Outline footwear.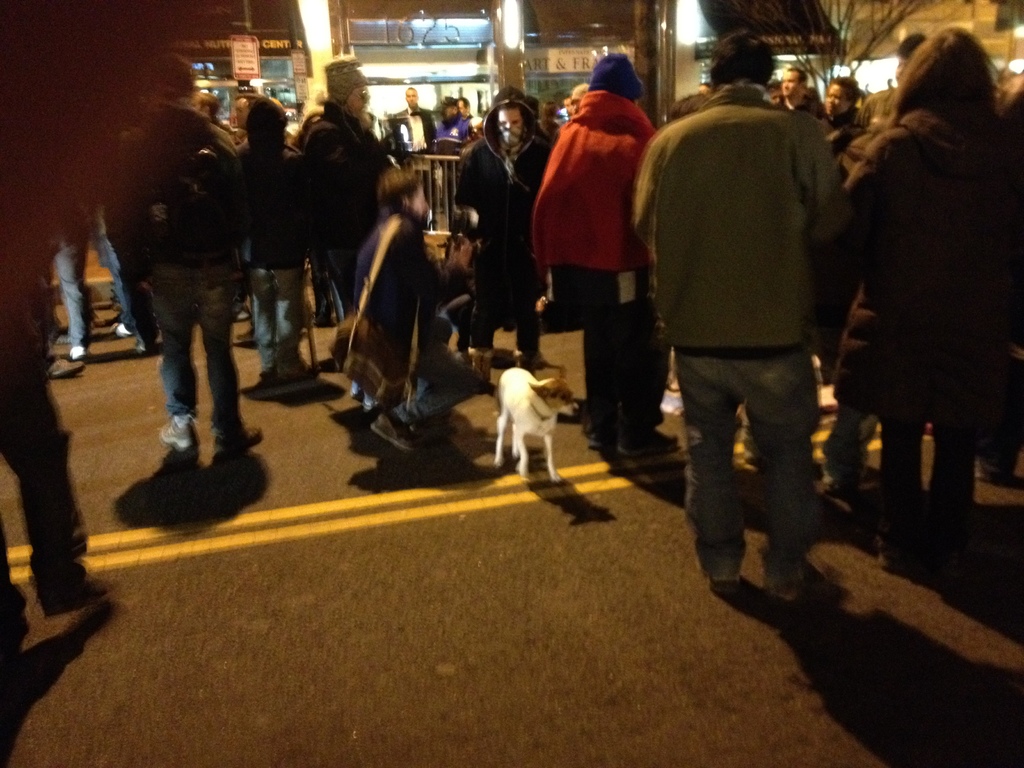
Outline: 69, 344, 88, 359.
